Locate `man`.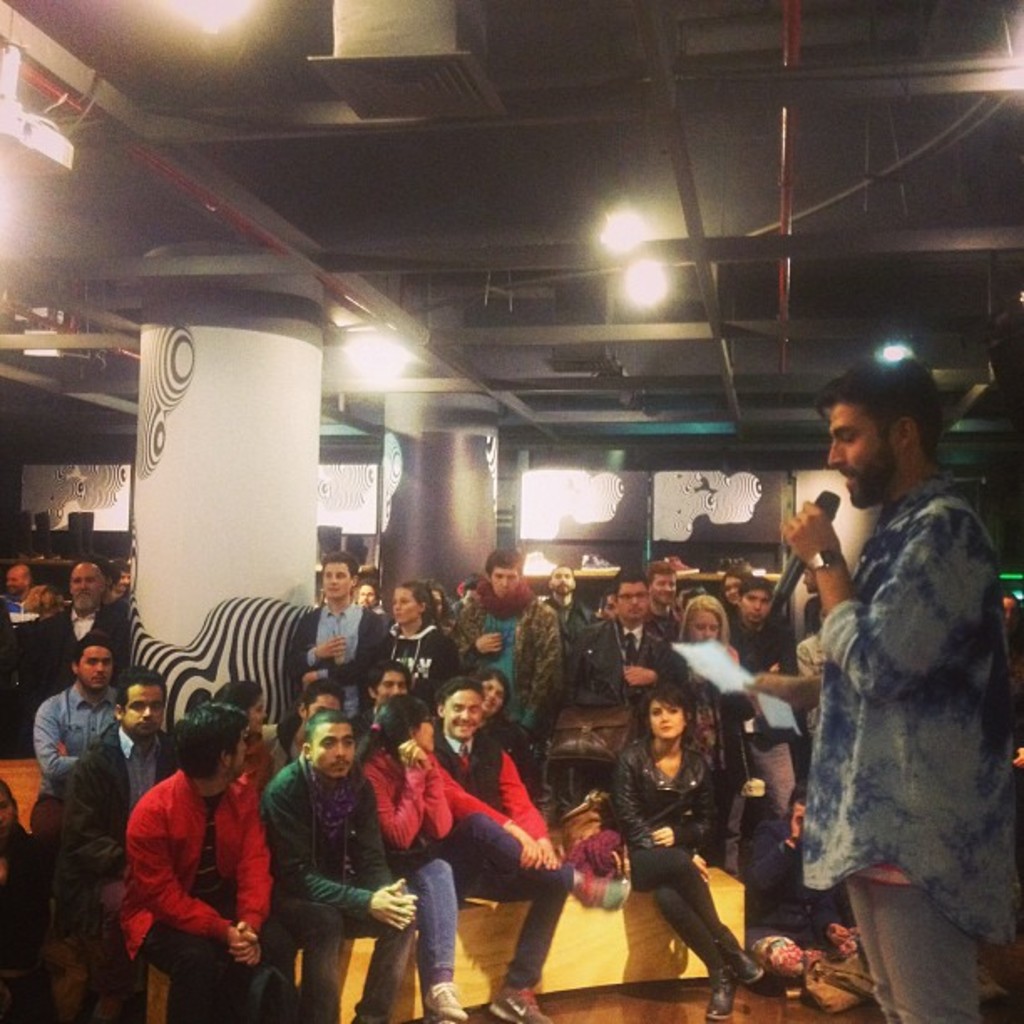
Bounding box: bbox(566, 567, 689, 714).
